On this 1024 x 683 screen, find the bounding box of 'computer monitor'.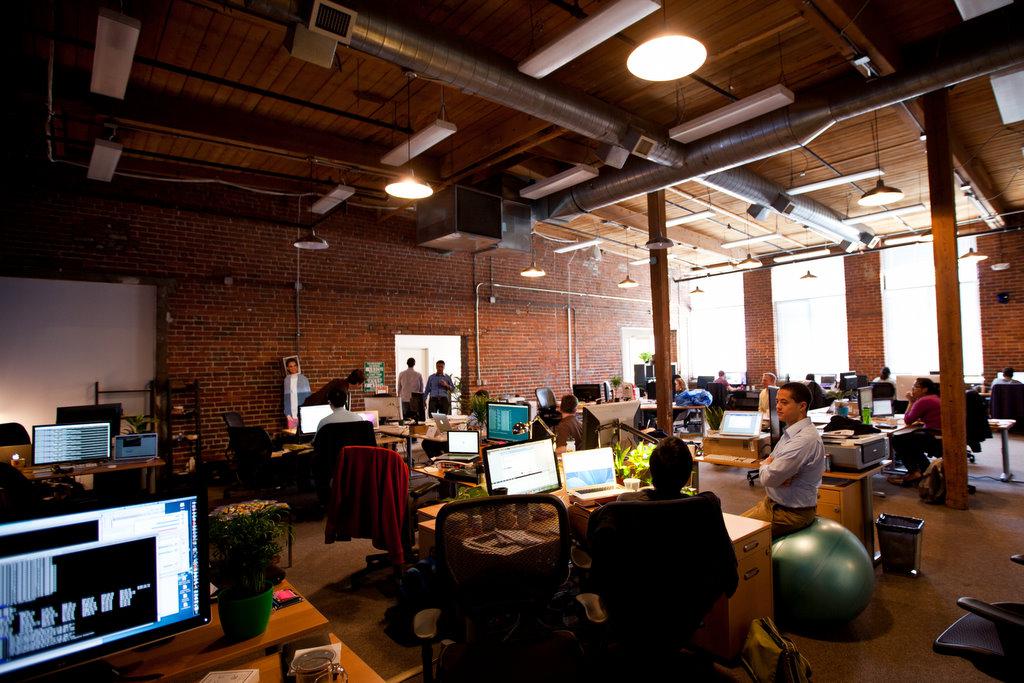
Bounding box: pyautogui.locateOnScreen(696, 373, 715, 389).
